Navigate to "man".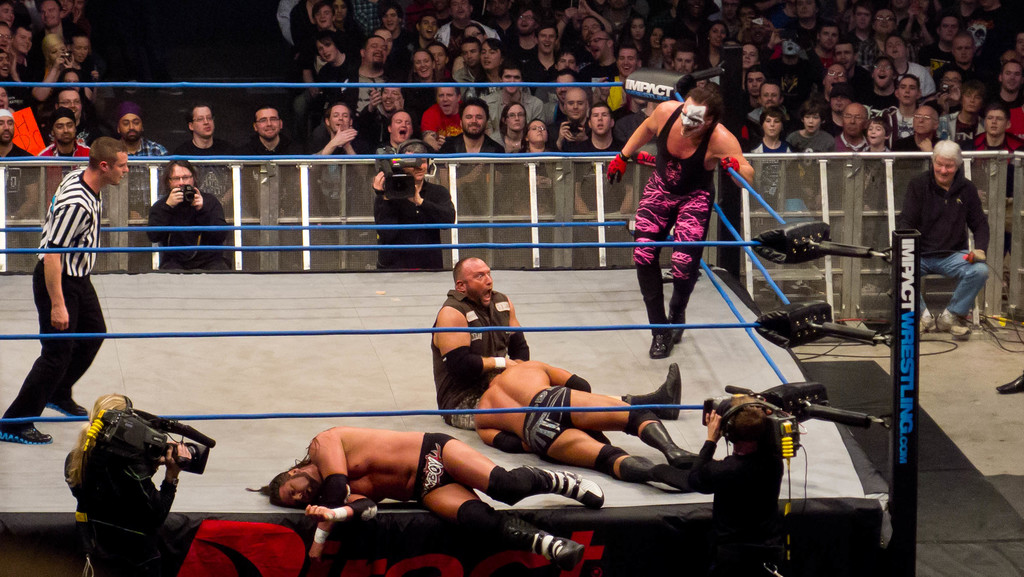
Navigation target: rect(891, 105, 941, 165).
